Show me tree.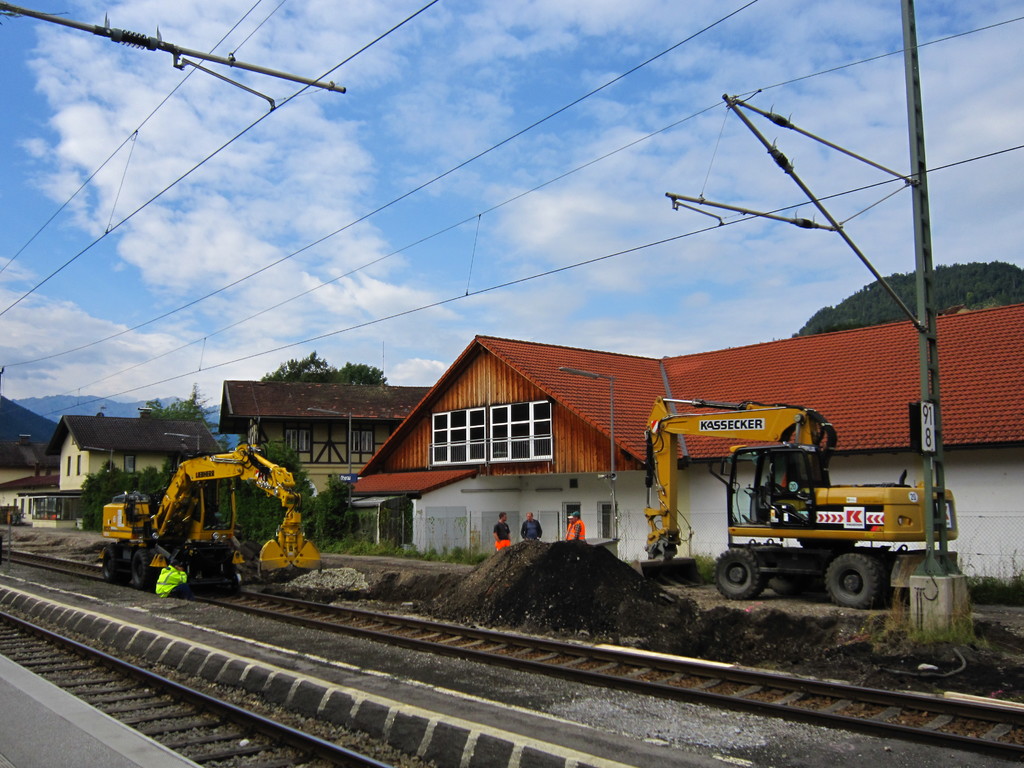
tree is here: {"left": 789, "top": 257, "right": 1023, "bottom": 345}.
